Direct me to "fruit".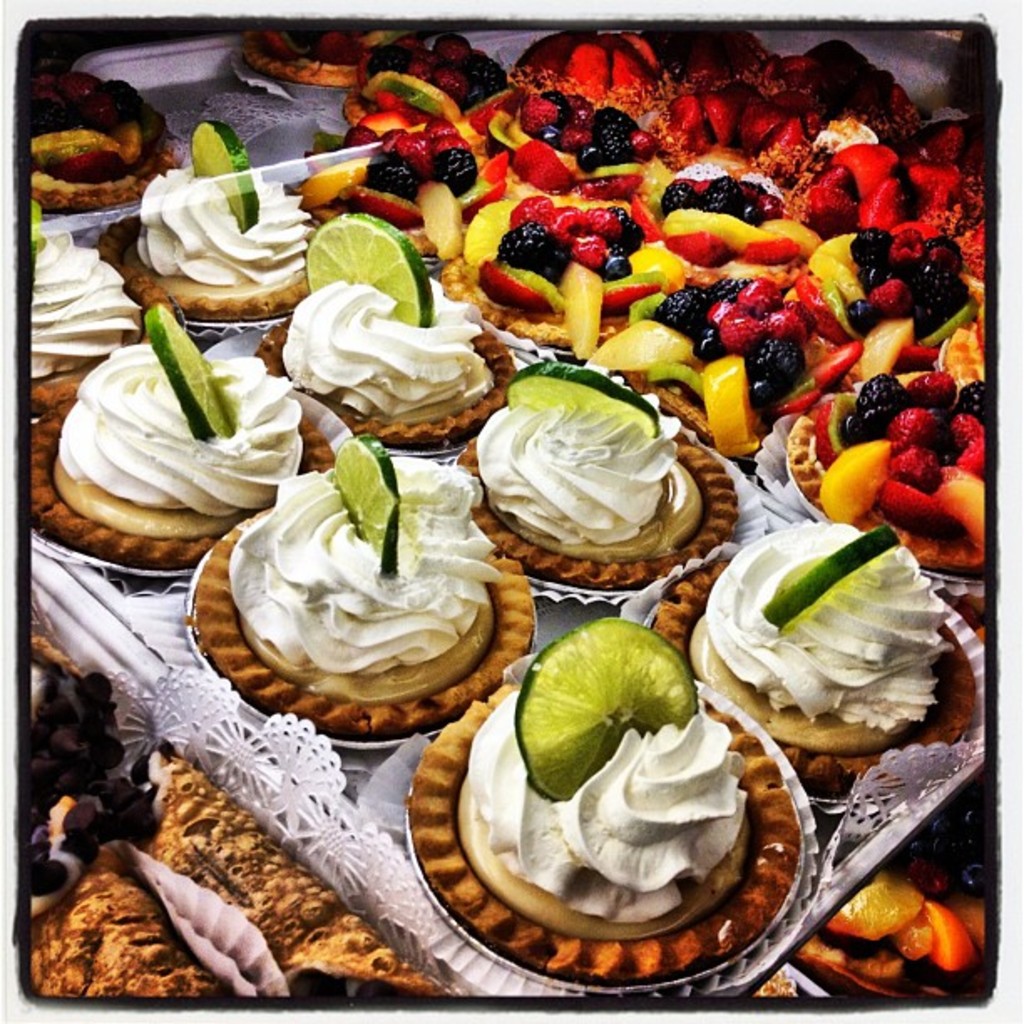
Direction: bbox=[328, 432, 402, 576].
